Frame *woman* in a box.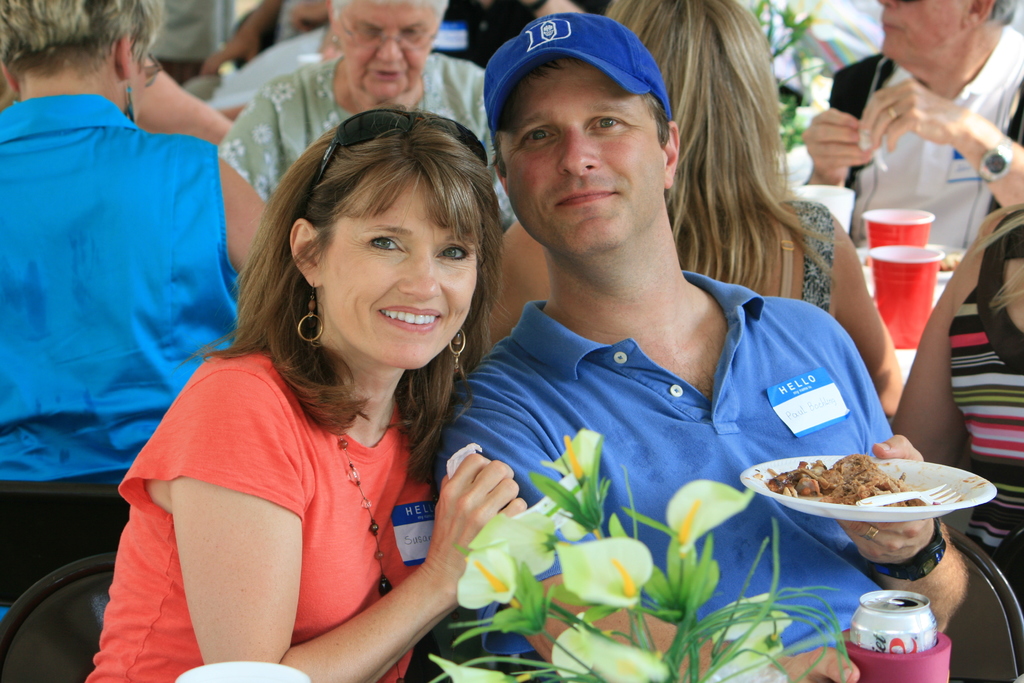
rect(0, 0, 270, 608).
